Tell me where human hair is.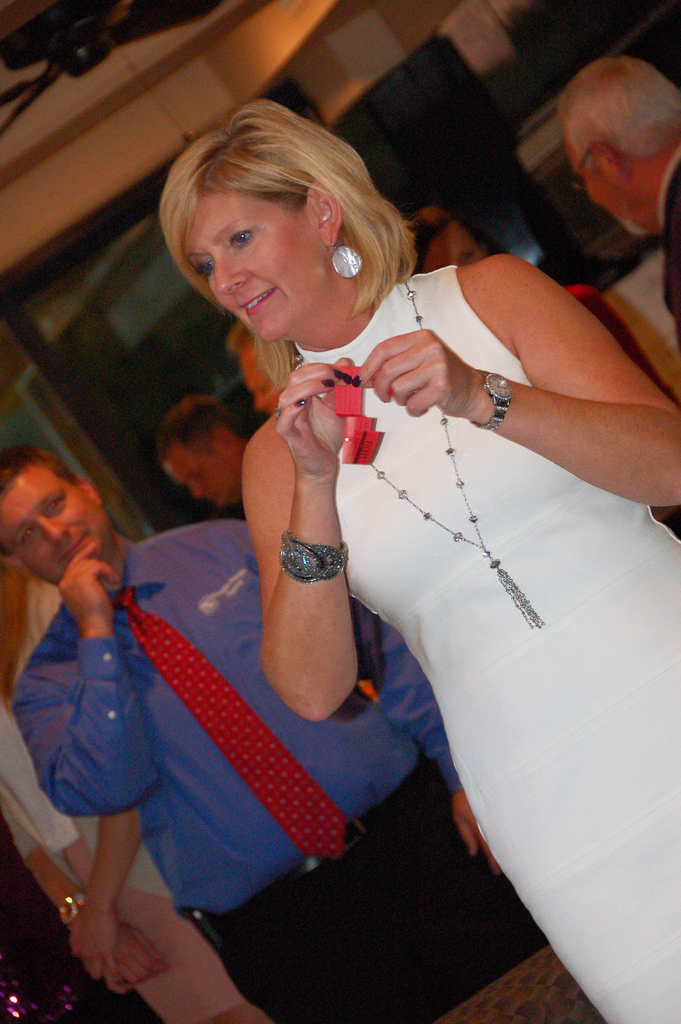
human hair is at (549, 54, 680, 159).
